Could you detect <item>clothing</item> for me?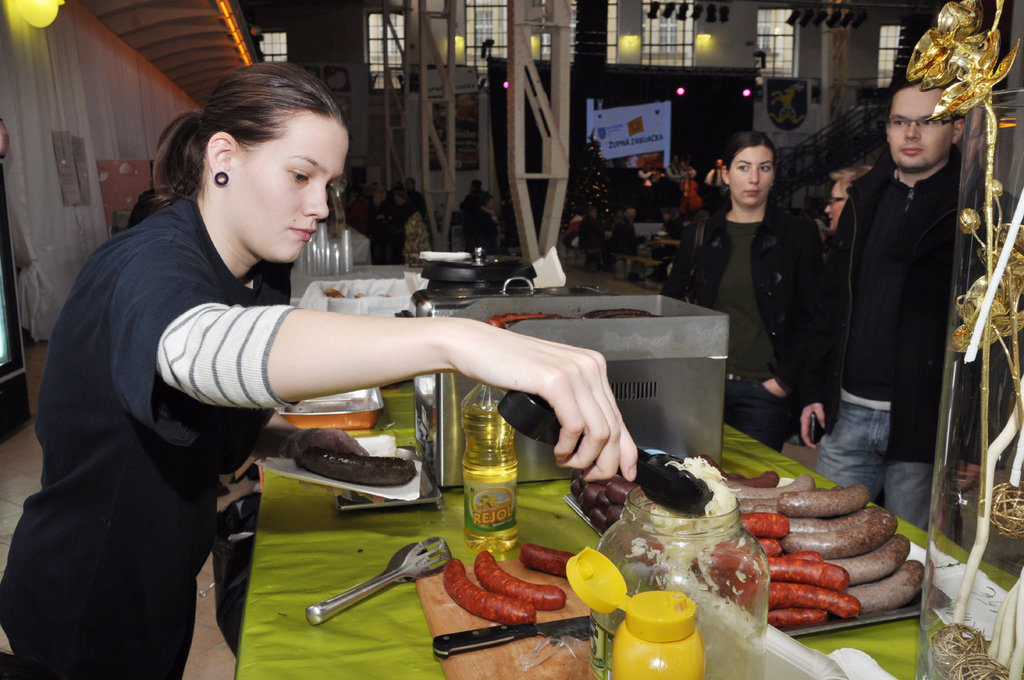
Detection result: pyautogui.locateOnScreen(706, 166, 728, 189).
